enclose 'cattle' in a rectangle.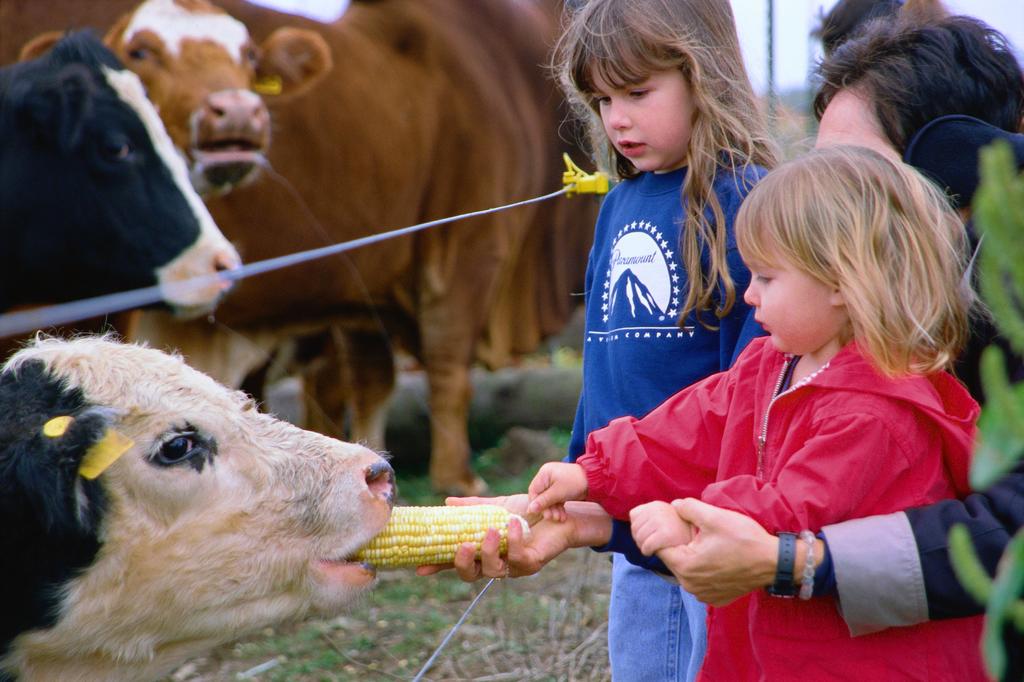
[left=22, top=0, right=606, bottom=500].
